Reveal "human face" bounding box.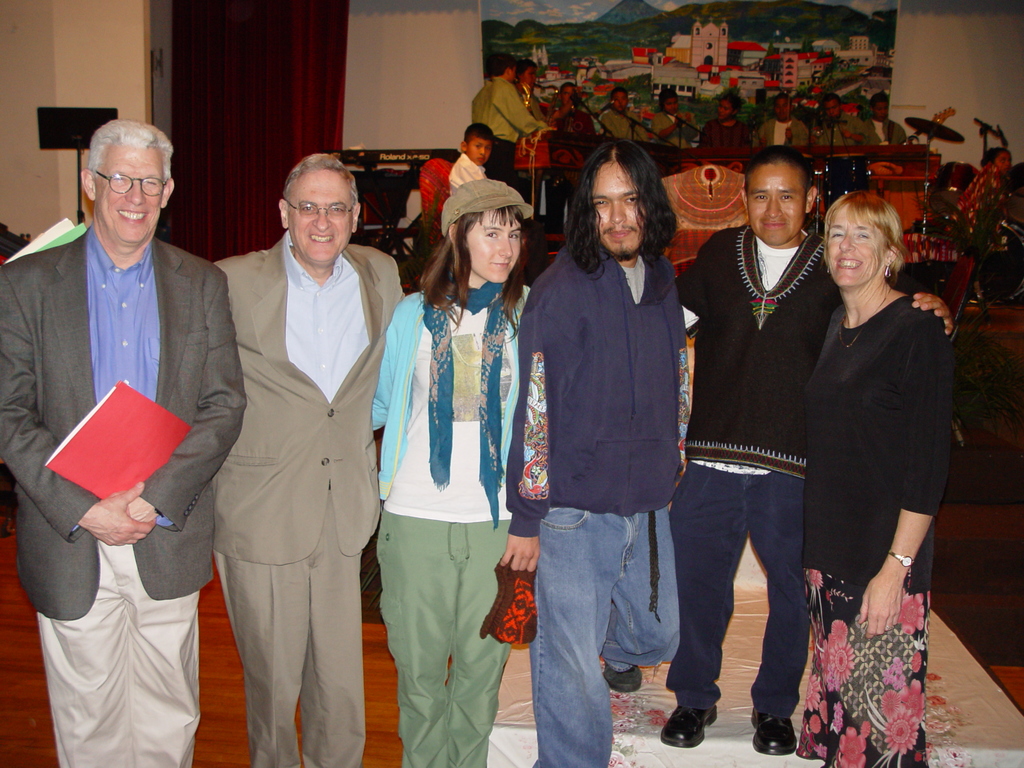
Revealed: (x1=612, y1=91, x2=627, y2=112).
